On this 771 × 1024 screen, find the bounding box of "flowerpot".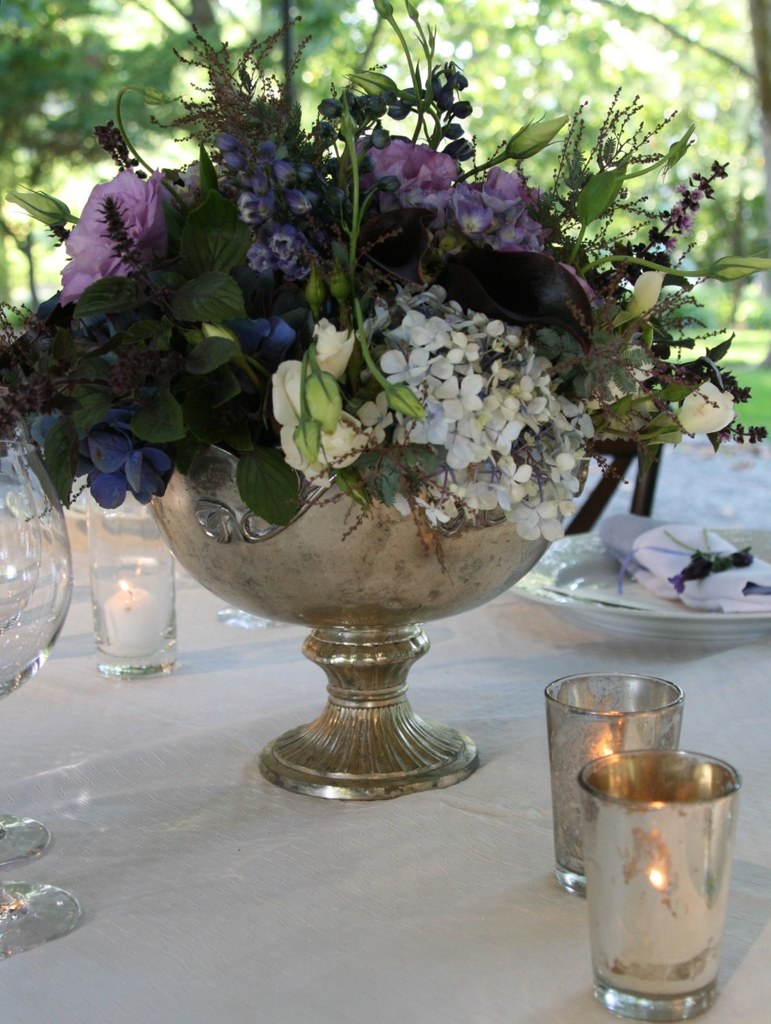
Bounding box: detection(89, 317, 586, 753).
